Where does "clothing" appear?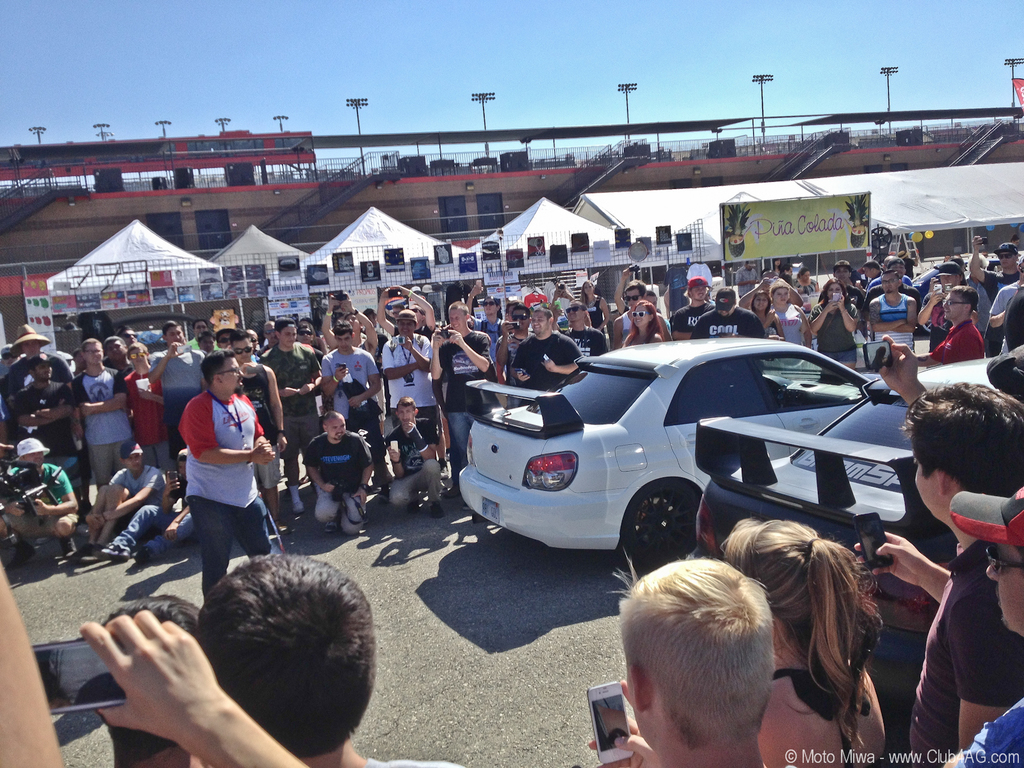
Appears at [664, 265, 687, 314].
